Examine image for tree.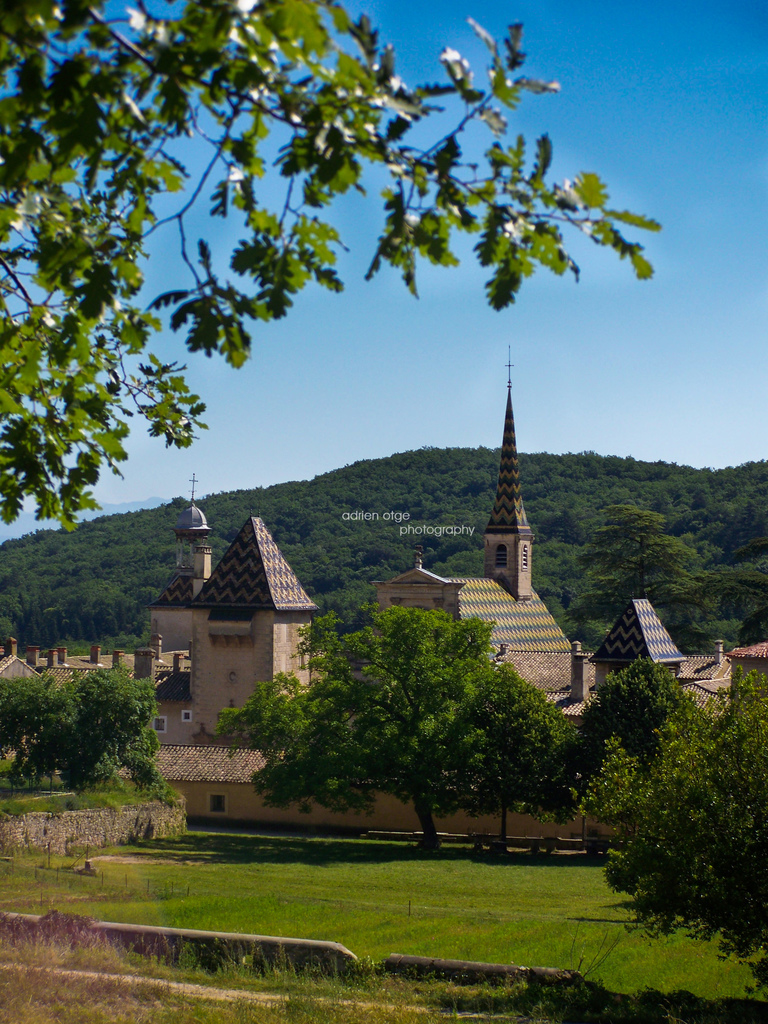
Examination result: (588,634,753,939).
